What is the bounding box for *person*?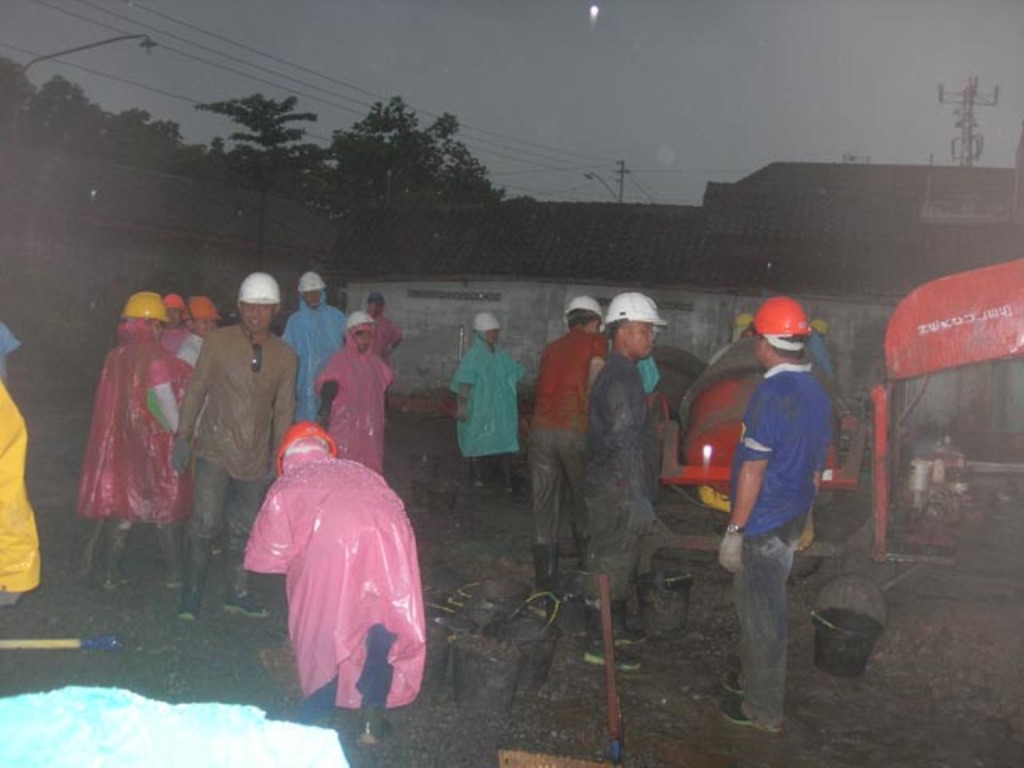
(left=0, top=374, right=37, bottom=605).
